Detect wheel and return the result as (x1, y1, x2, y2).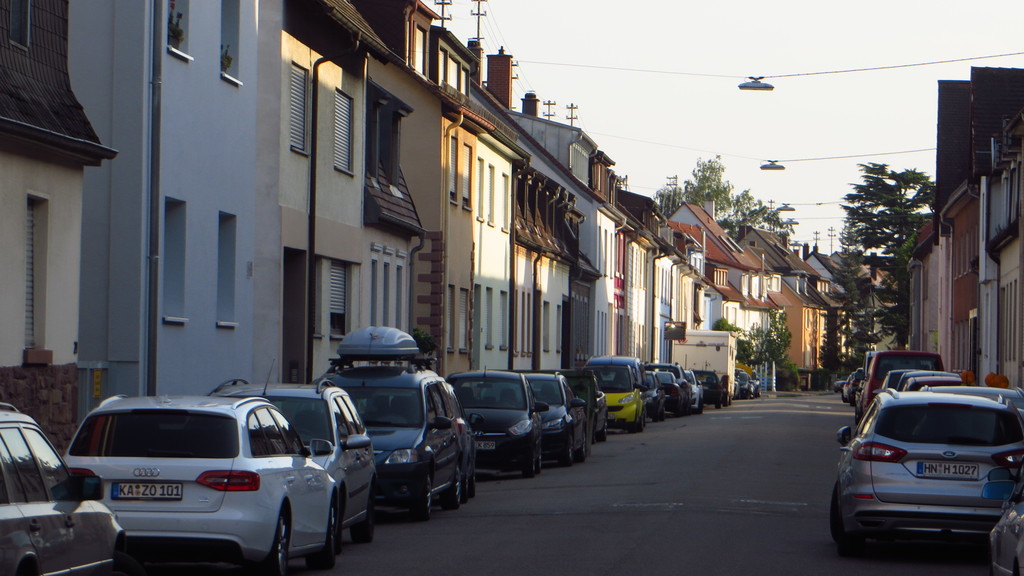
(561, 448, 573, 469).
